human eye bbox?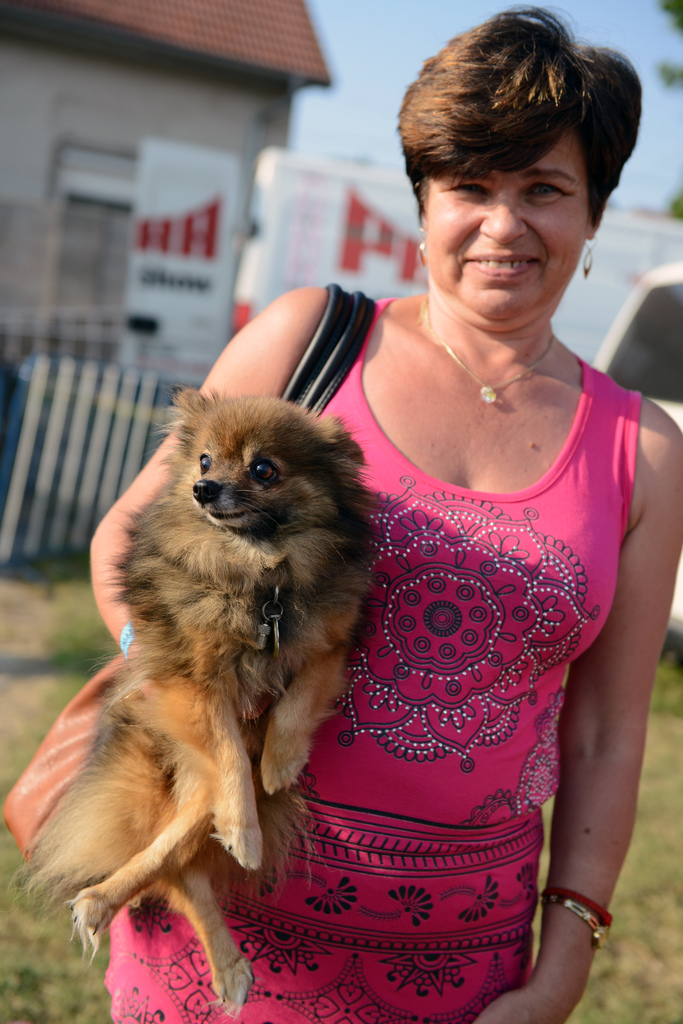
{"x1": 522, "y1": 182, "x2": 571, "y2": 206}
